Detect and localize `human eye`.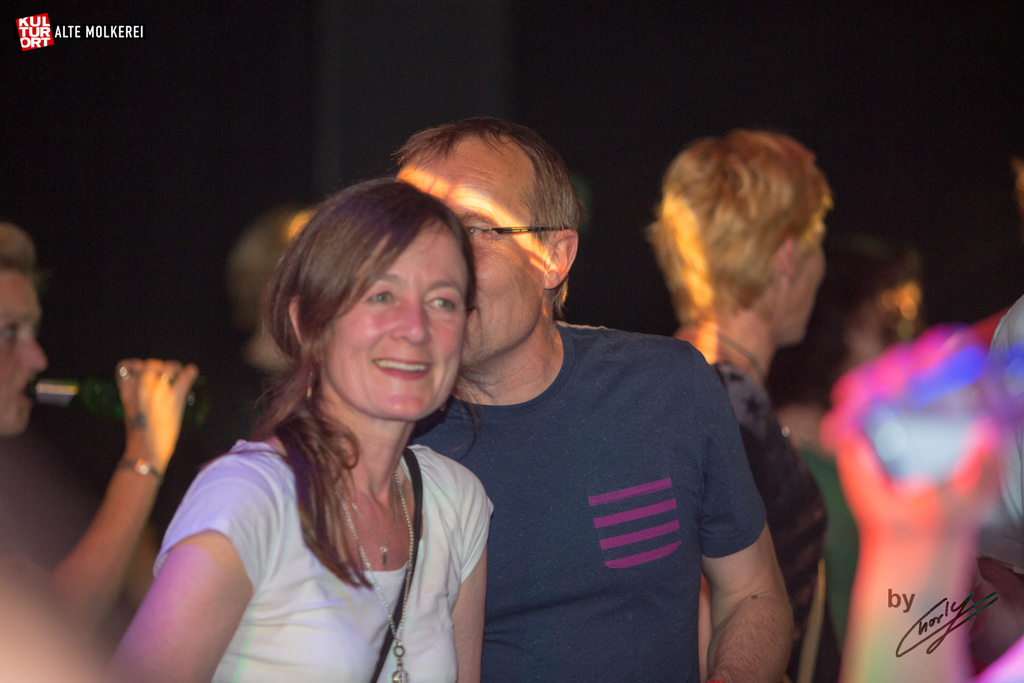
Localized at locate(420, 290, 462, 321).
